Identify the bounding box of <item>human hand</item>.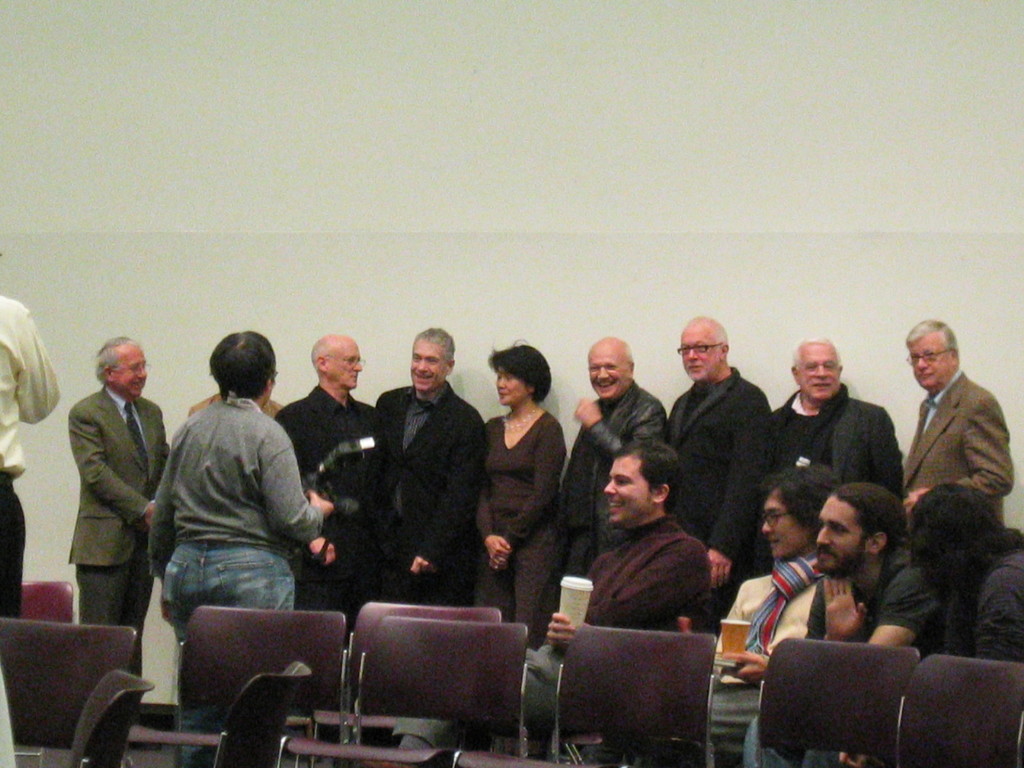
[708,548,735,590].
